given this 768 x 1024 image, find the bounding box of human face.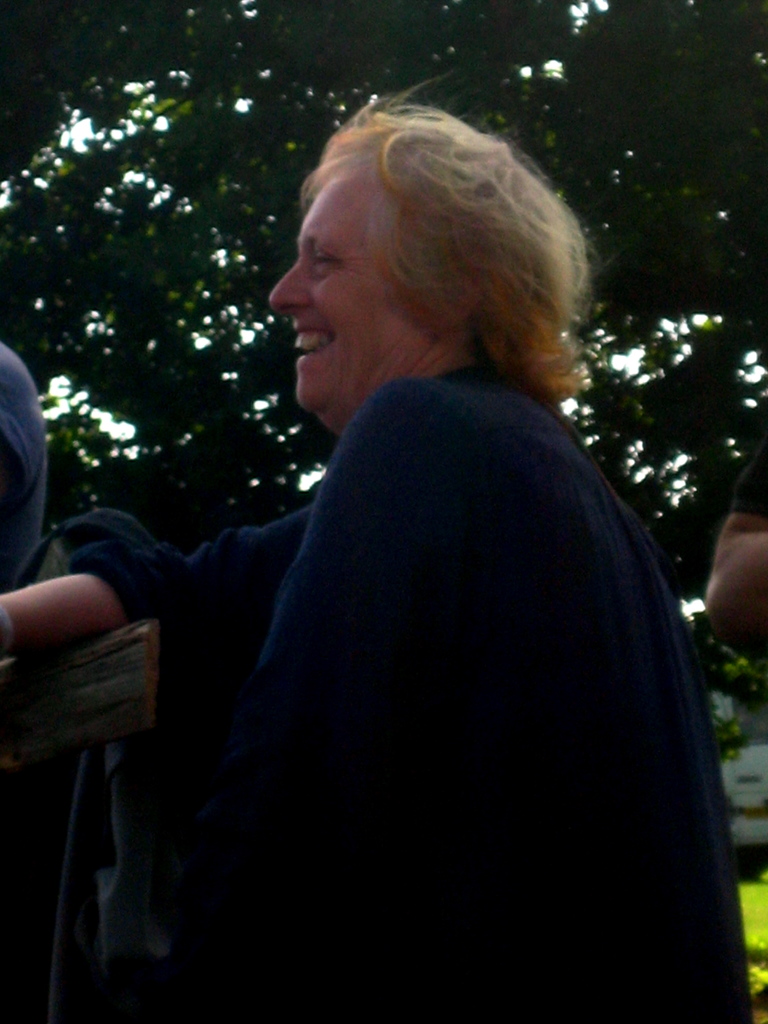
(left=269, top=181, right=435, bottom=414).
